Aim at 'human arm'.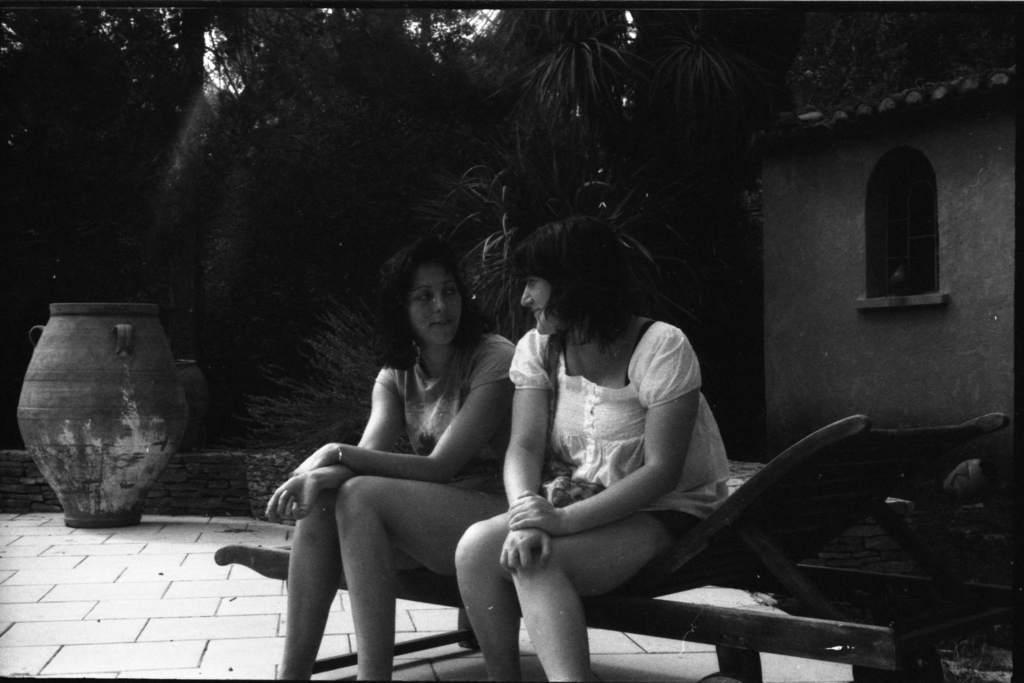
Aimed at [x1=607, y1=342, x2=732, y2=562].
